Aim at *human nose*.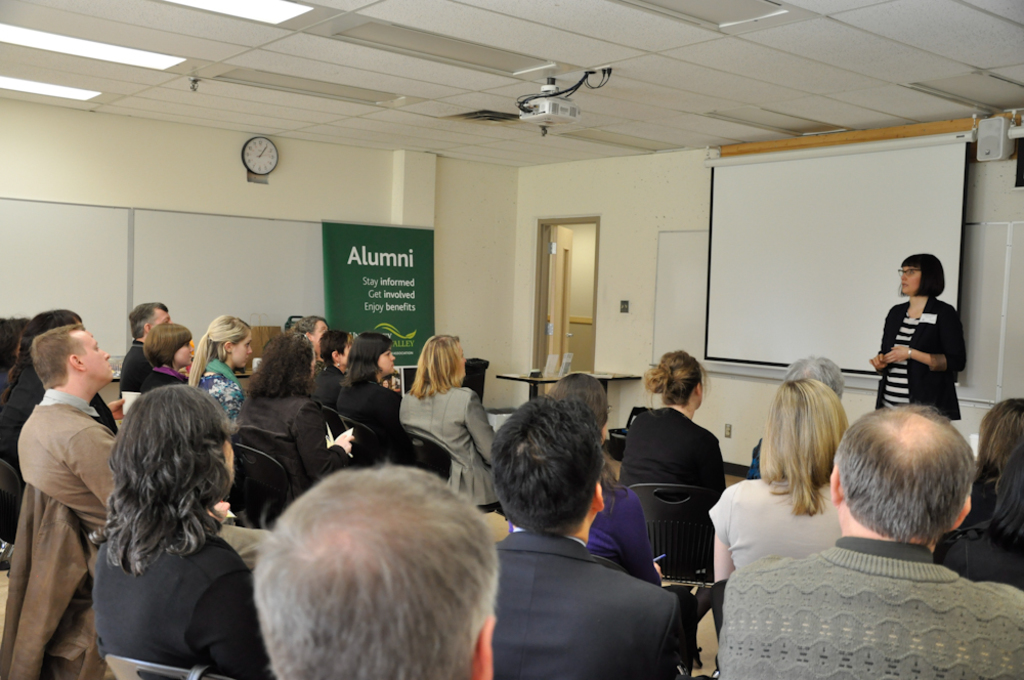
Aimed at bbox=(98, 347, 109, 357).
